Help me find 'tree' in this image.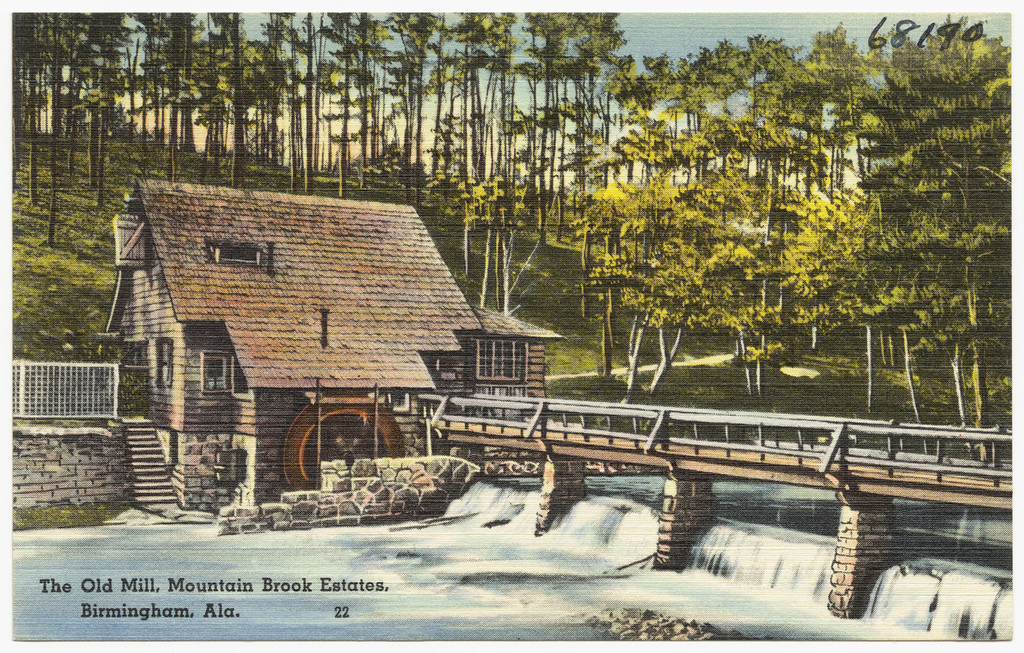
Found it: [left=544, top=2, right=644, bottom=186].
